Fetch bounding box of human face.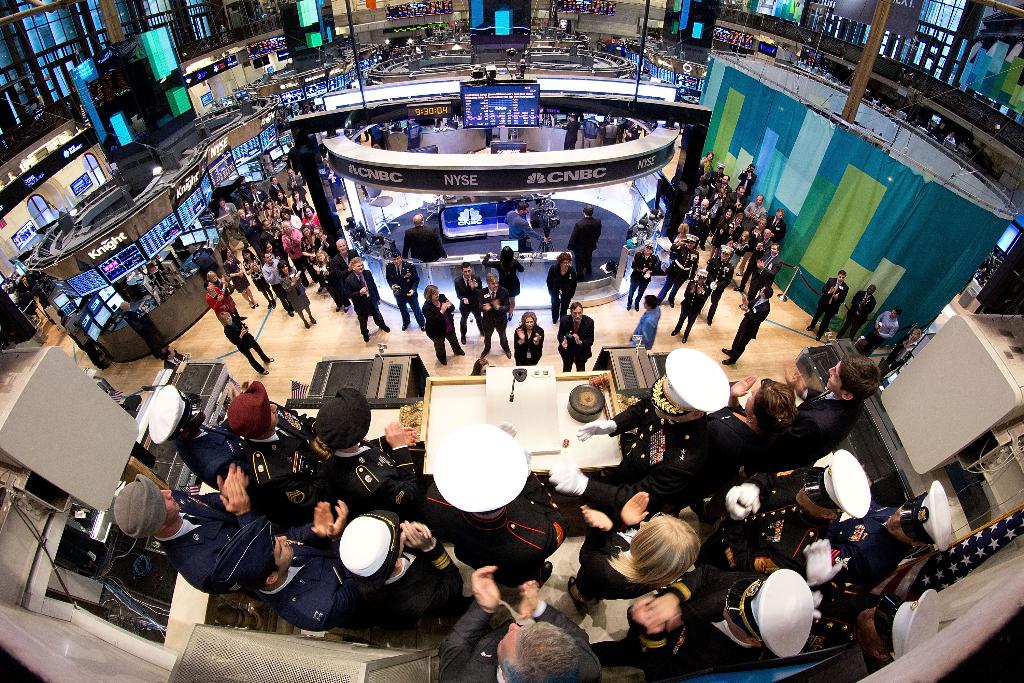
Bbox: select_region(882, 506, 911, 548).
